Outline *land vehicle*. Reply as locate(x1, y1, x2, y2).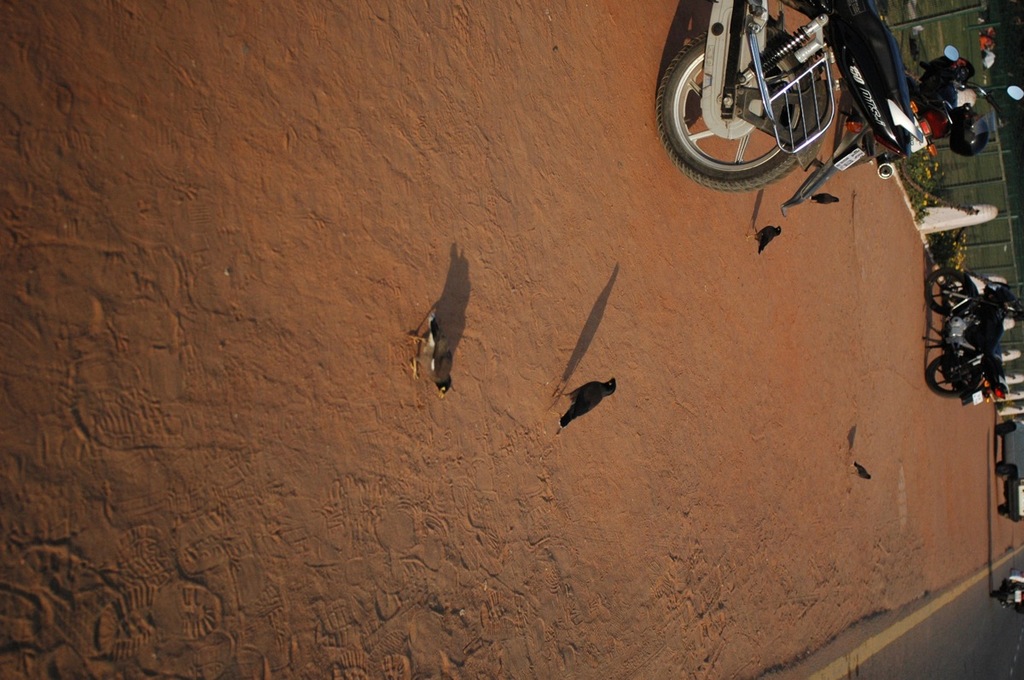
locate(992, 578, 1021, 607).
